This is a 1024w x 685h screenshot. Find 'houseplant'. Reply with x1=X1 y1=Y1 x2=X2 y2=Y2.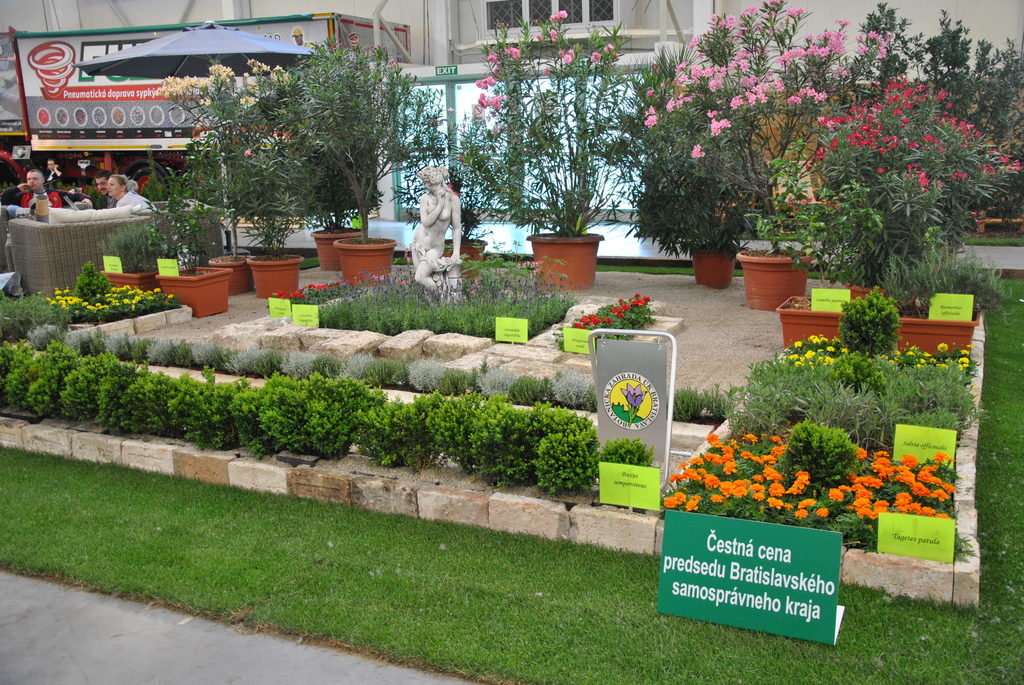
x1=157 y1=261 x2=226 y2=324.
